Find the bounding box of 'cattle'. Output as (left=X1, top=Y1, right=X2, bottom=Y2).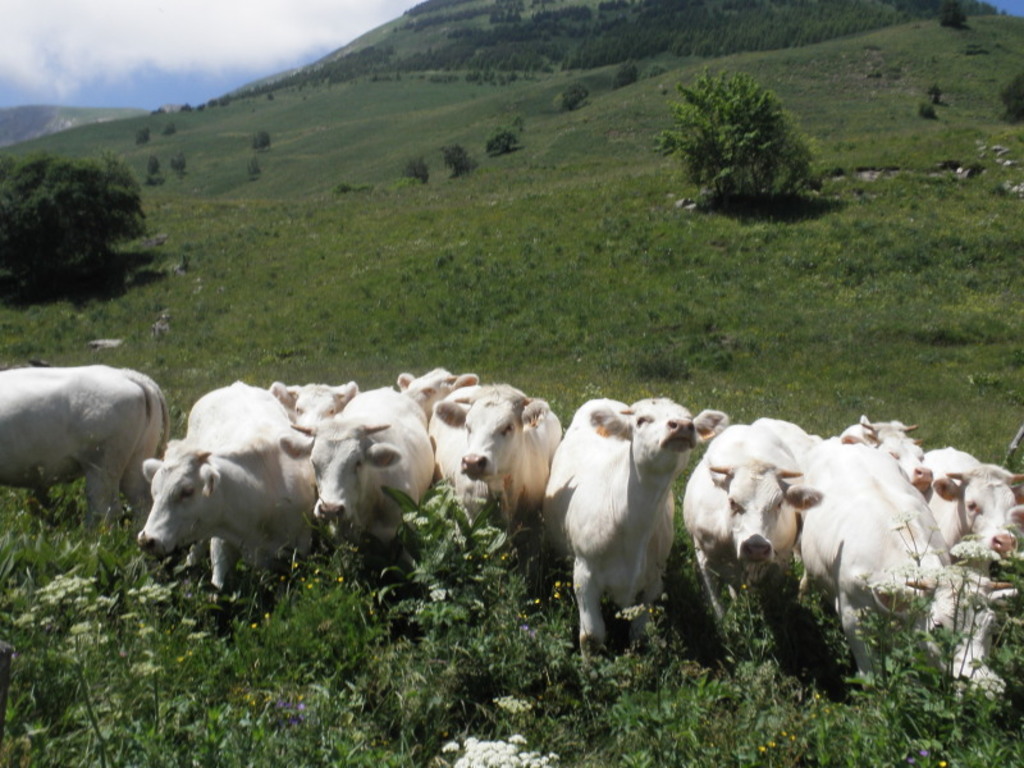
(left=0, top=366, right=157, bottom=532).
